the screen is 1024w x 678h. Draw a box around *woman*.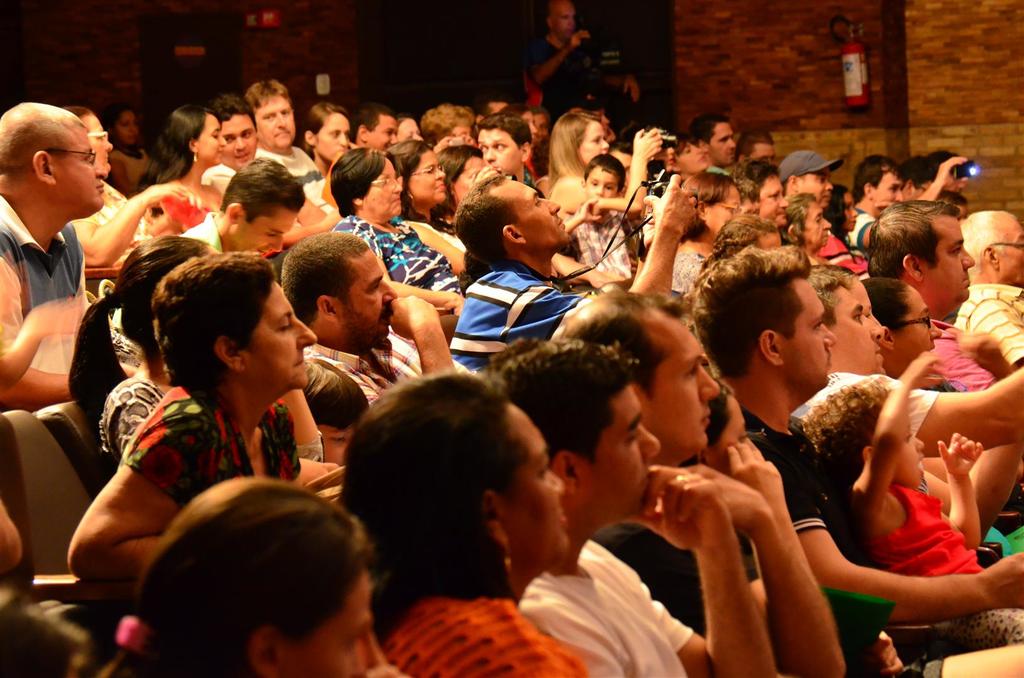
l=387, t=139, r=477, b=276.
